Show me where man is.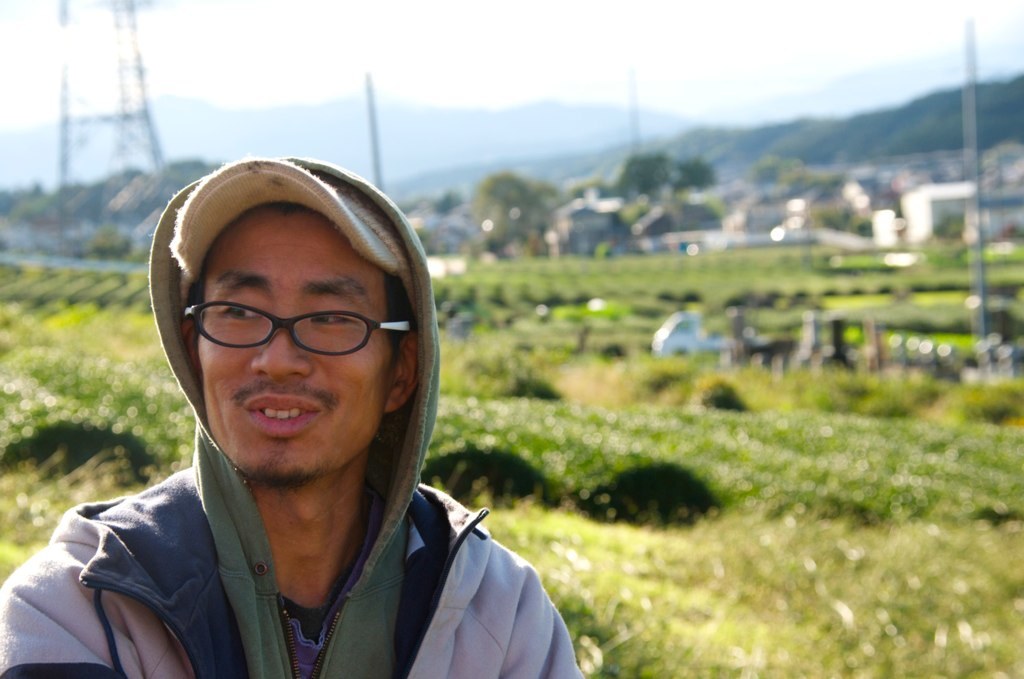
man is at {"left": 0, "top": 149, "right": 622, "bottom": 678}.
